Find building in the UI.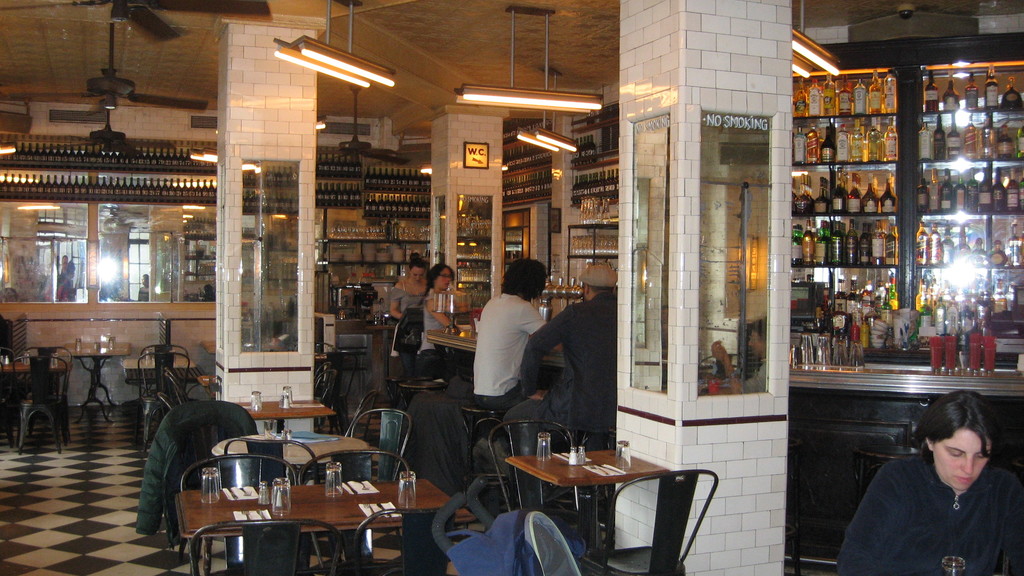
UI element at {"x1": 1, "y1": 0, "x2": 1023, "y2": 575}.
